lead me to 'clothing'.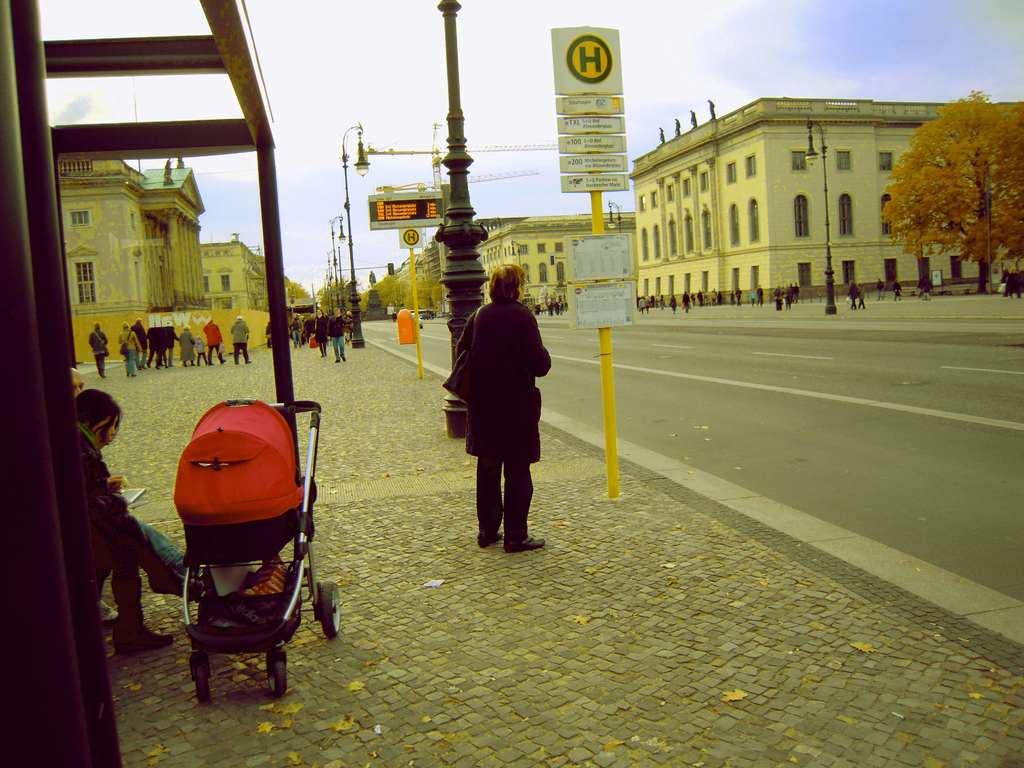
Lead to 129, 323, 144, 345.
